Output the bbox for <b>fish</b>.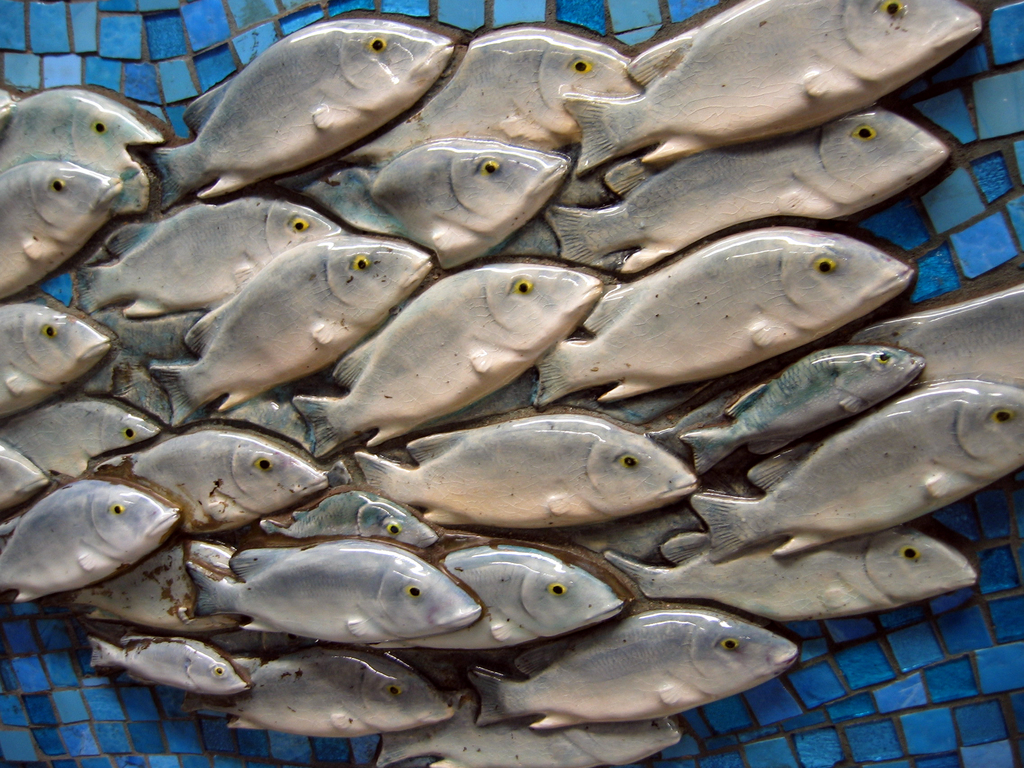
left=262, top=492, right=435, bottom=543.
